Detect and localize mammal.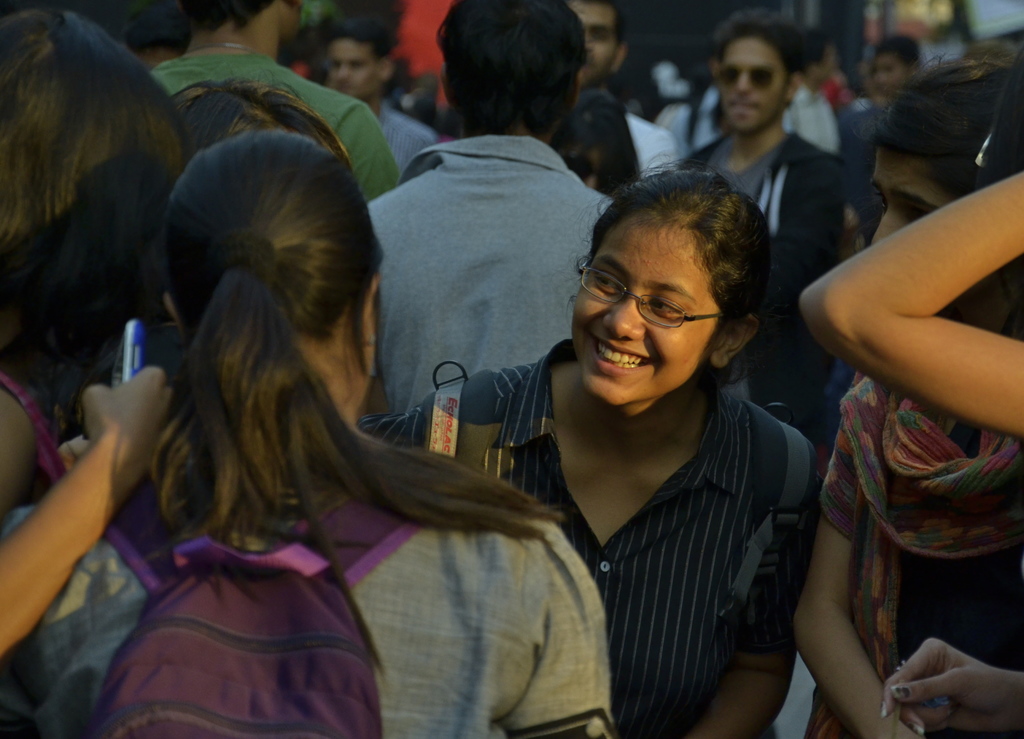
Localized at [left=0, top=4, right=182, bottom=738].
